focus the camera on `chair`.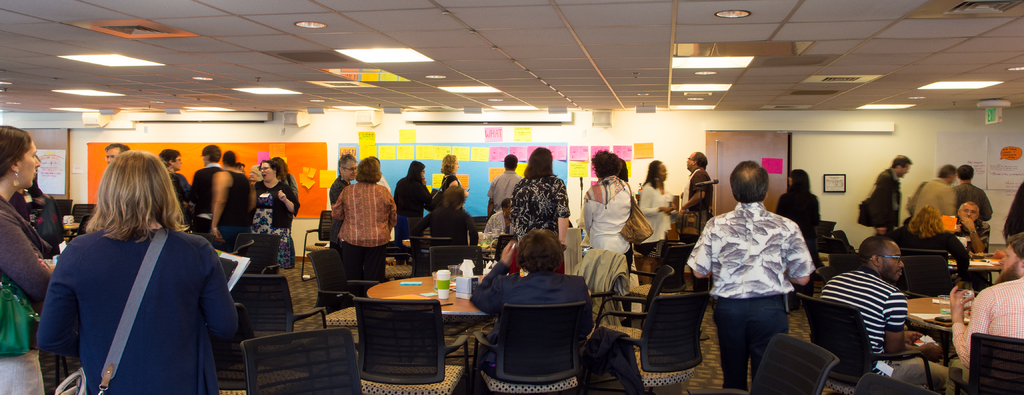
Focus region: x1=856, y1=371, x2=934, y2=394.
